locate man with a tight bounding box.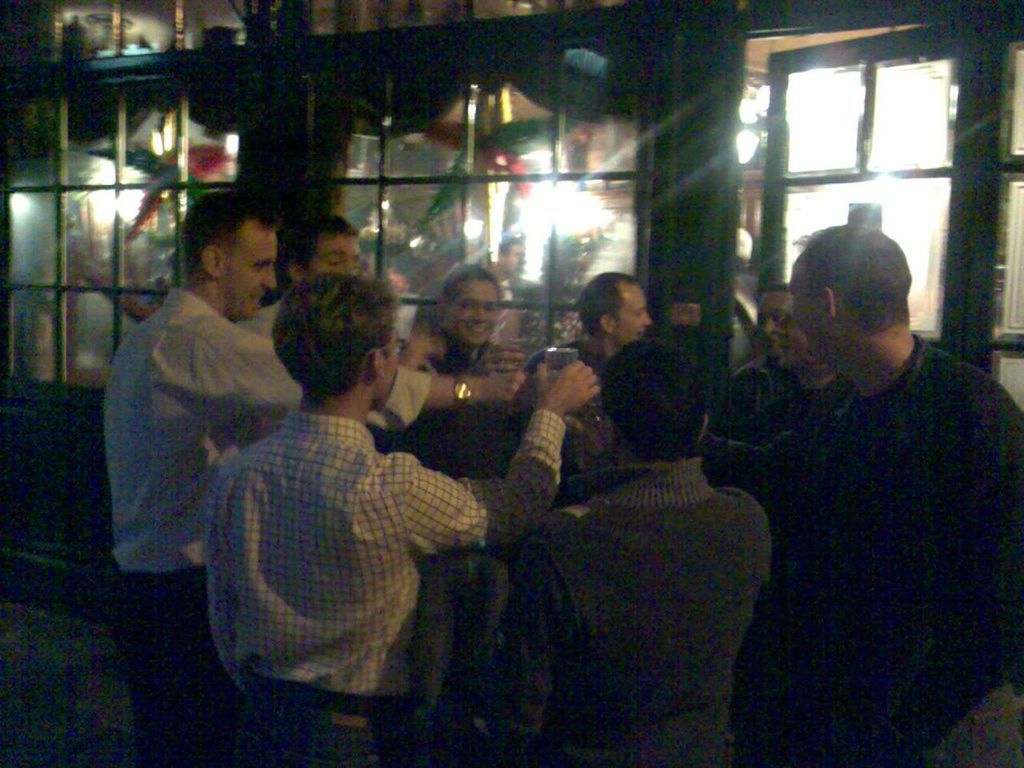
[205,271,601,767].
